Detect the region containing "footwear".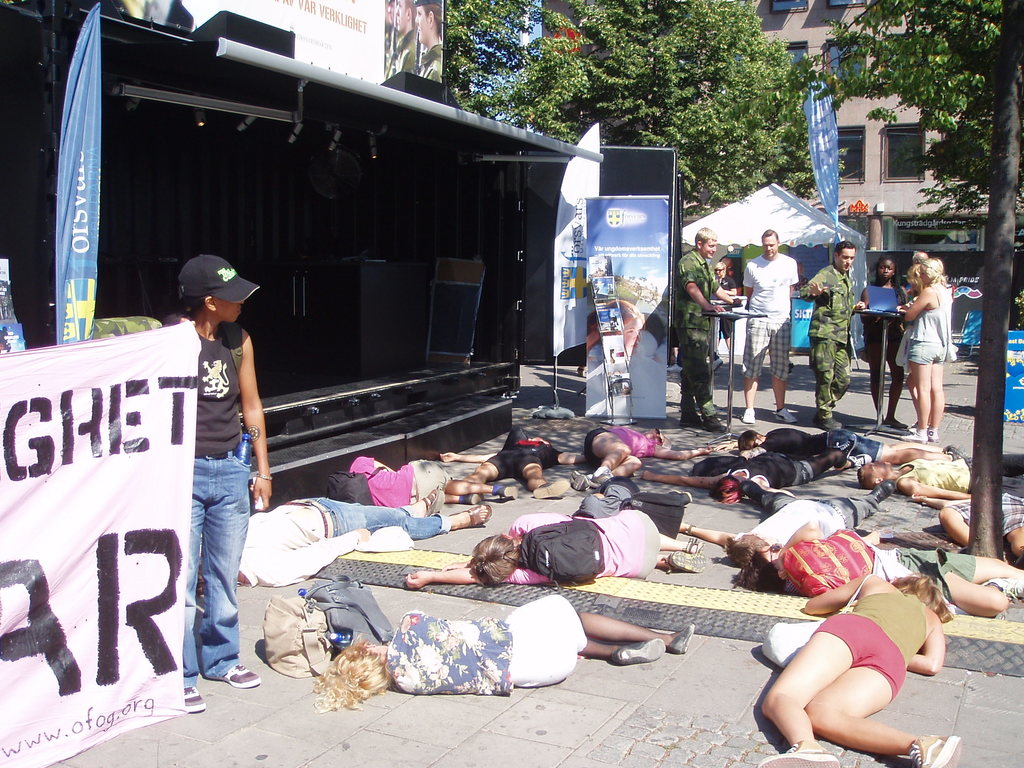
bbox=[741, 405, 755, 425].
